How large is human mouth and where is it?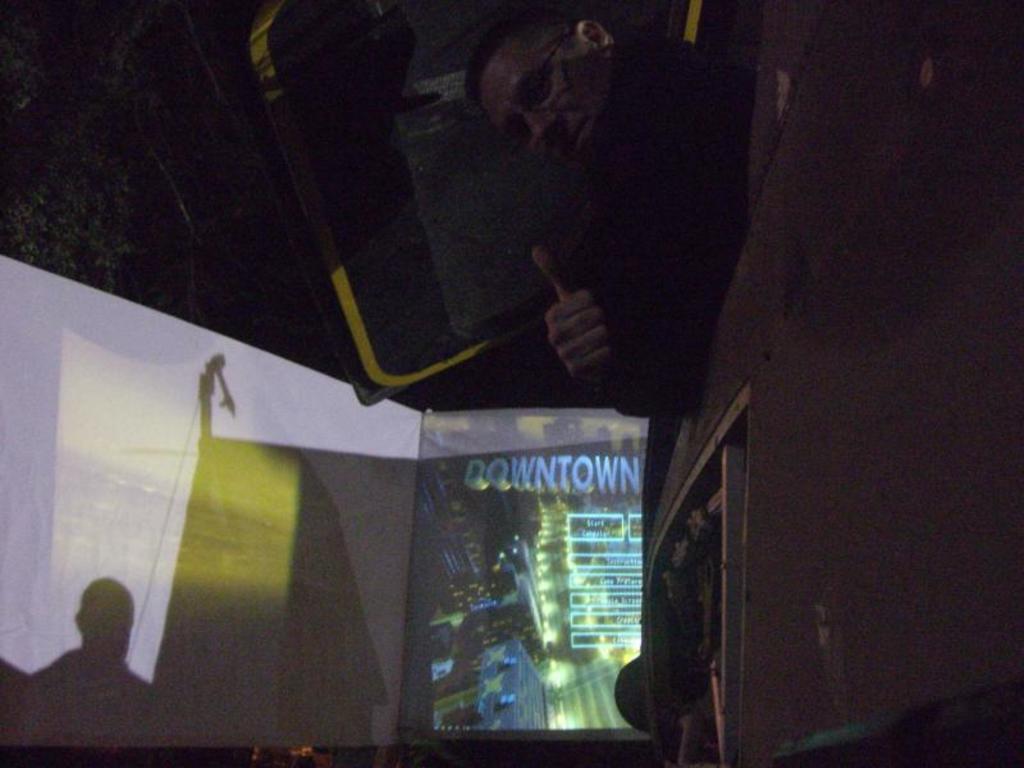
Bounding box: [left=571, top=120, right=584, bottom=148].
